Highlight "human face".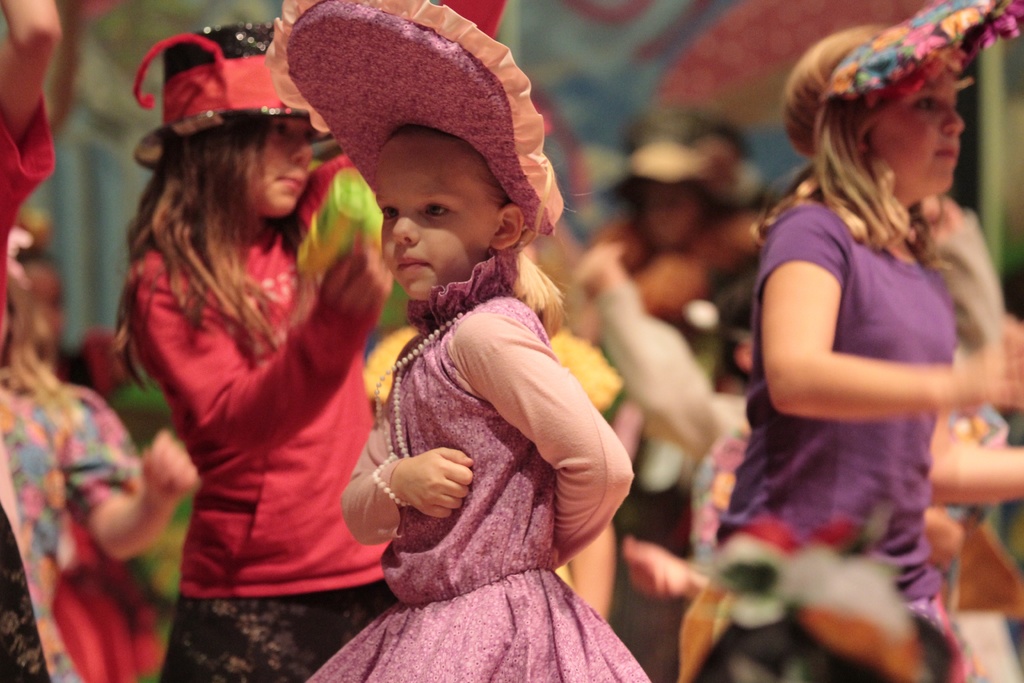
Highlighted region: l=641, t=183, r=687, b=251.
